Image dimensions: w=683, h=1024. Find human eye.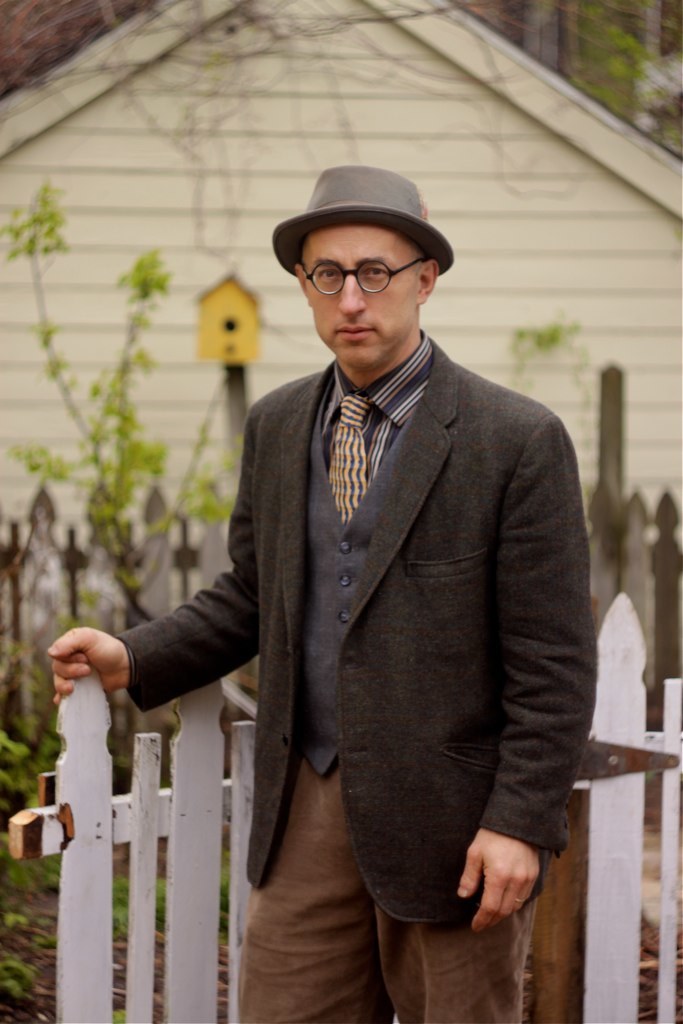
rect(361, 268, 395, 286).
